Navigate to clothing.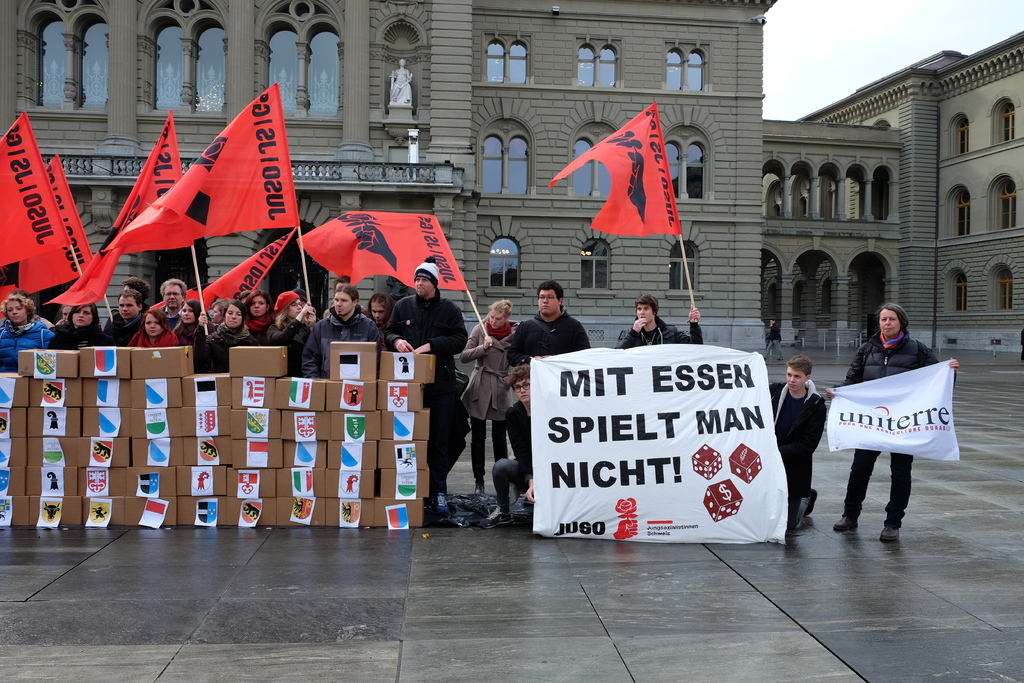
Navigation target: (left=130, top=325, right=180, bottom=345).
